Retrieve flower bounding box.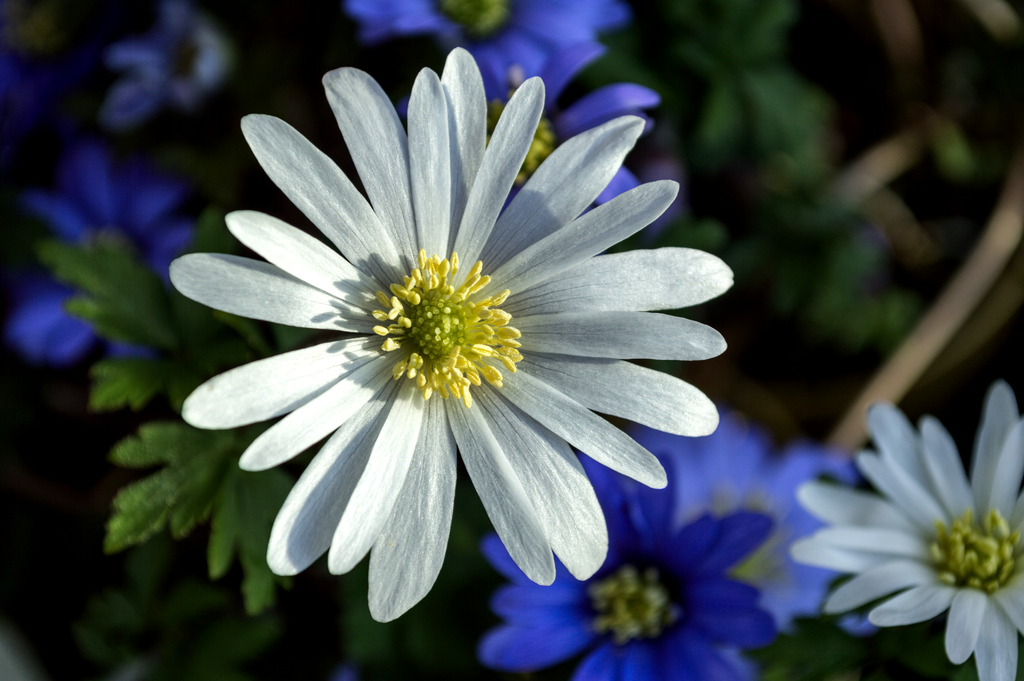
Bounding box: BBox(641, 414, 867, 619).
